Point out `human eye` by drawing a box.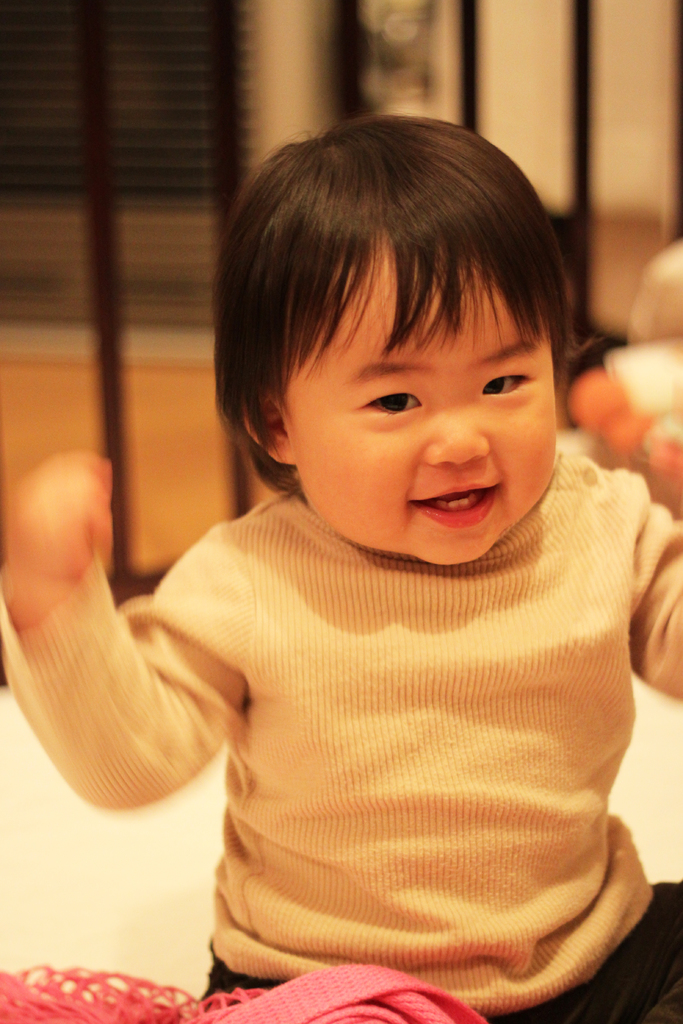
bbox(479, 368, 539, 401).
